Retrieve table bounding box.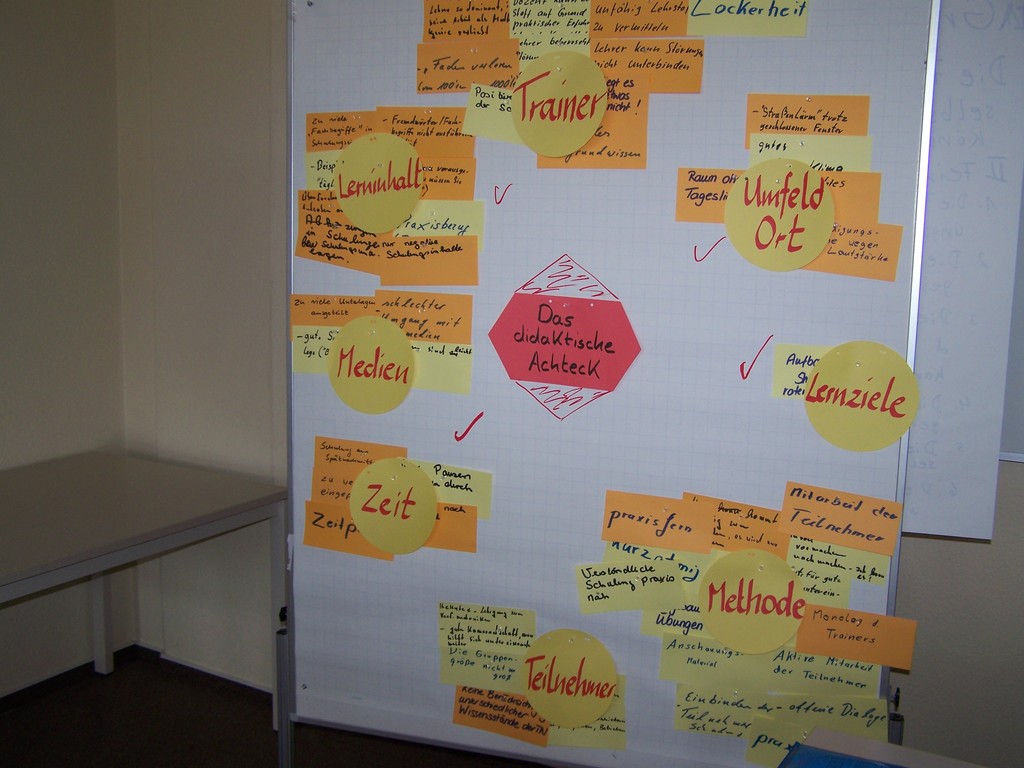
Bounding box: (left=3, top=429, right=319, bottom=744).
